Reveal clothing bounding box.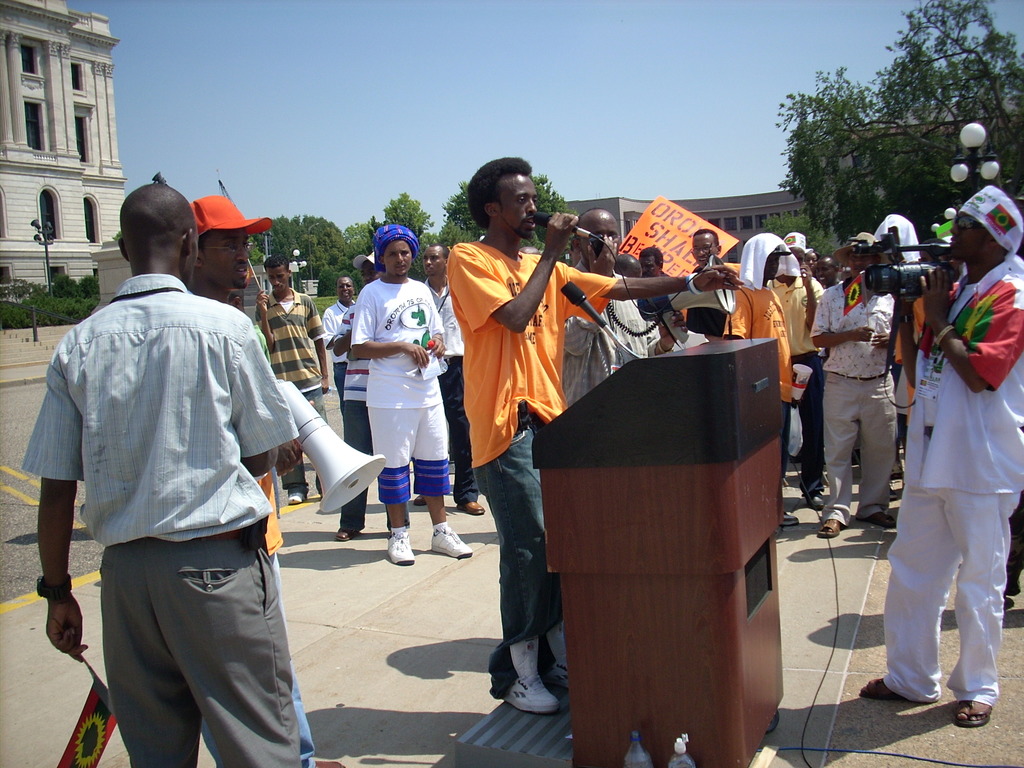
Revealed: (769,274,823,507).
